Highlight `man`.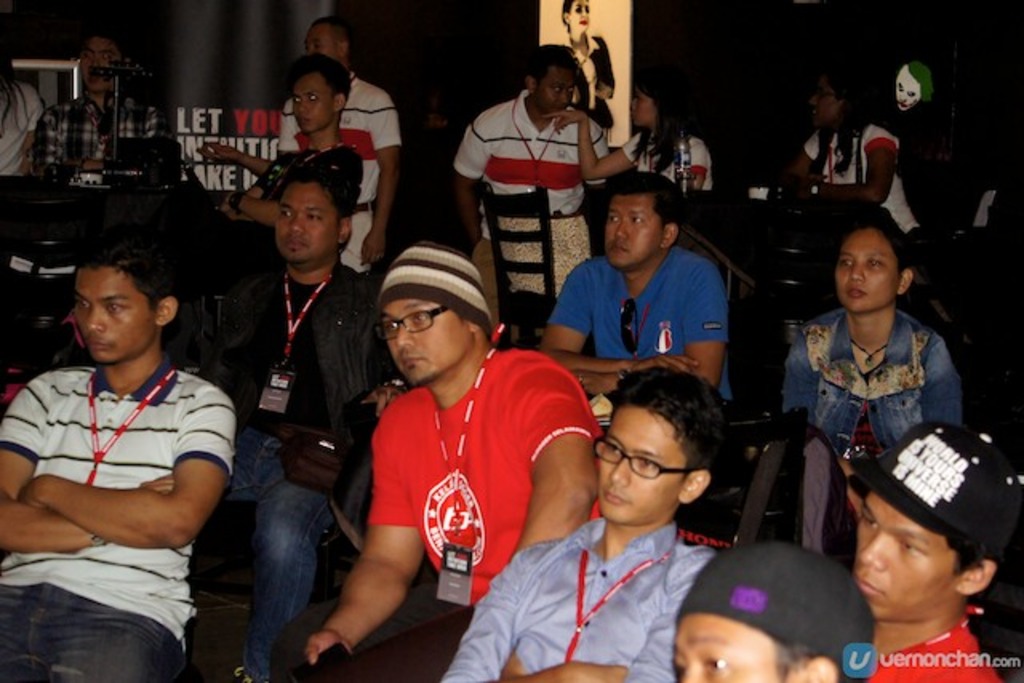
Highlighted region: left=26, top=37, right=182, bottom=179.
